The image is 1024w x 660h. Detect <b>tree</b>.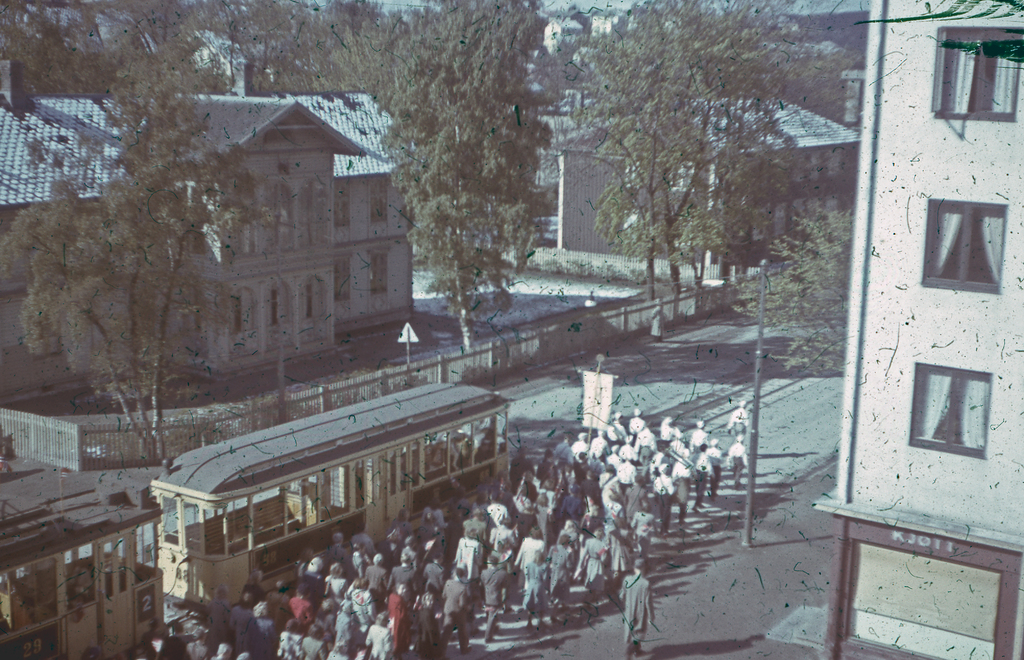
Detection: bbox=(385, 0, 546, 360).
